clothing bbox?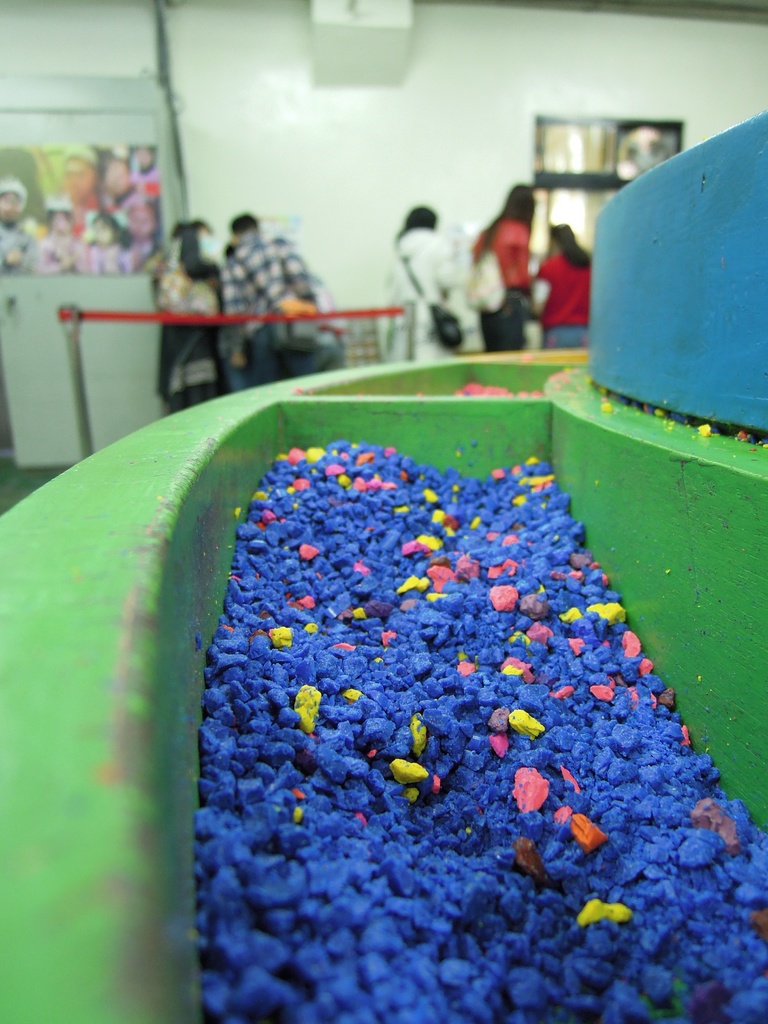
<bbox>532, 246, 601, 356</bbox>
